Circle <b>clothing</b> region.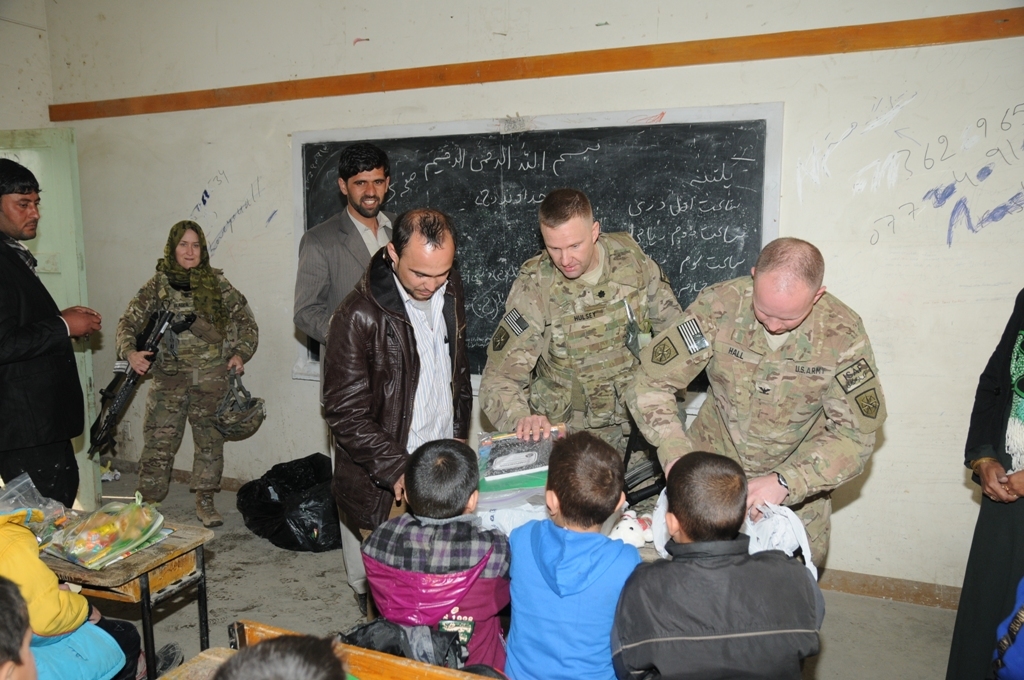
Region: locate(612, 539, 825, 679).
